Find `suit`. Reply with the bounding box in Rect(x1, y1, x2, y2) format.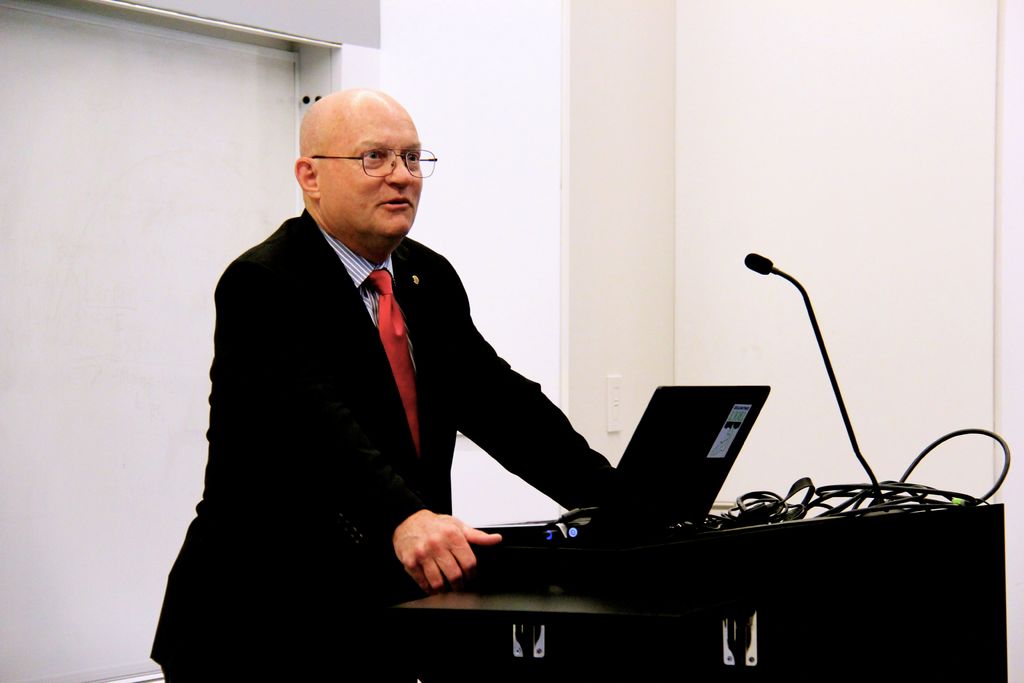
Rect(168, 83, 595, 664).
